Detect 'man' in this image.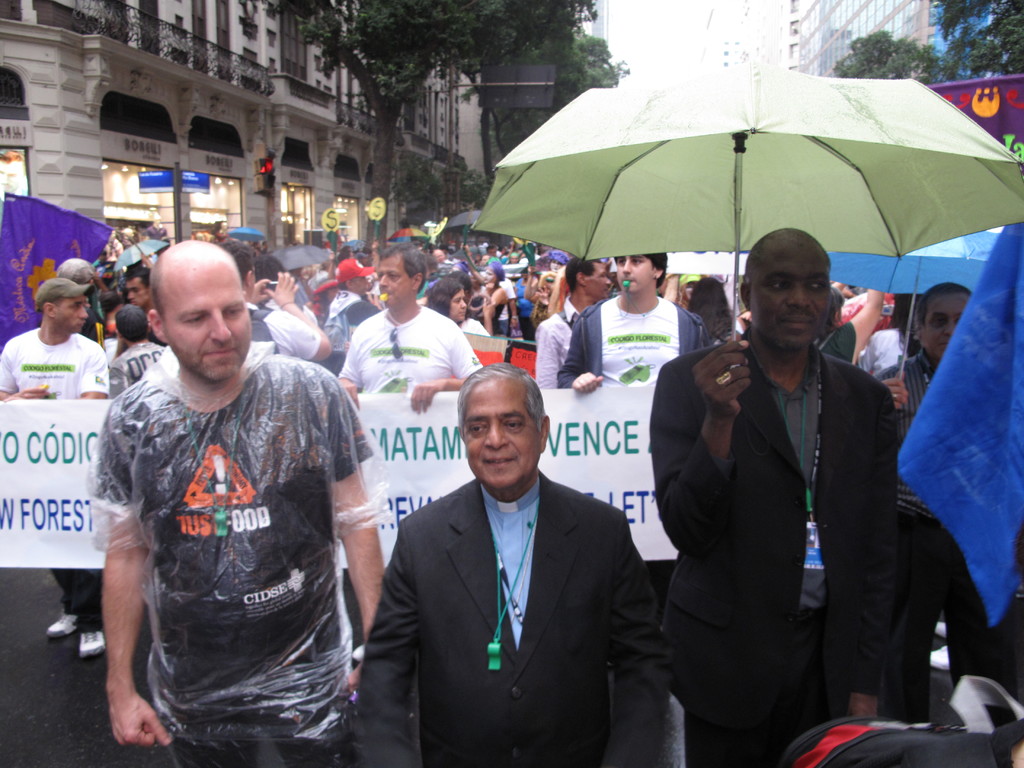
Detection: (0, 277, 127, 662).
